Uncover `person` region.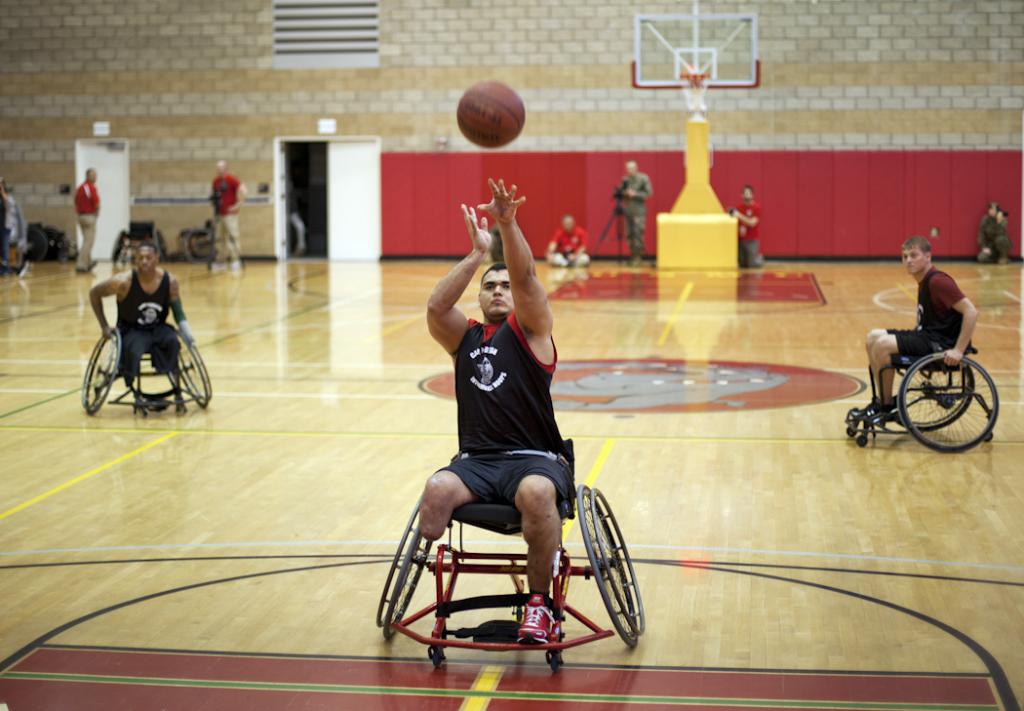
Uncovered: <bbox>74, 164, 105, 274</bbox>.
